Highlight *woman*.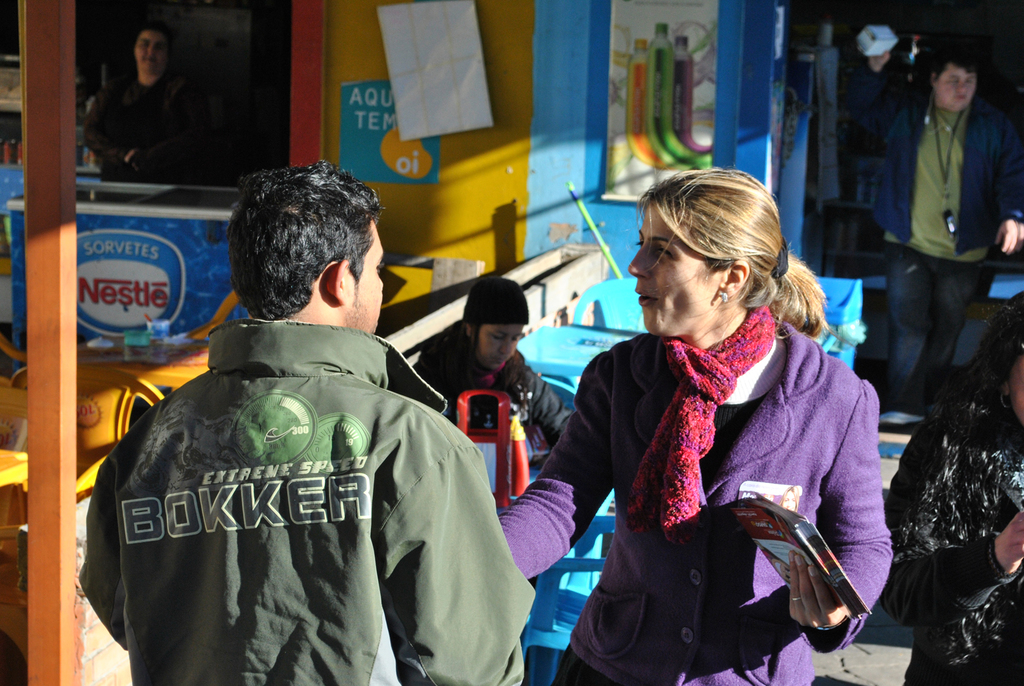
Highlighted region: left=527, top=167, right=893, bottom=683.
